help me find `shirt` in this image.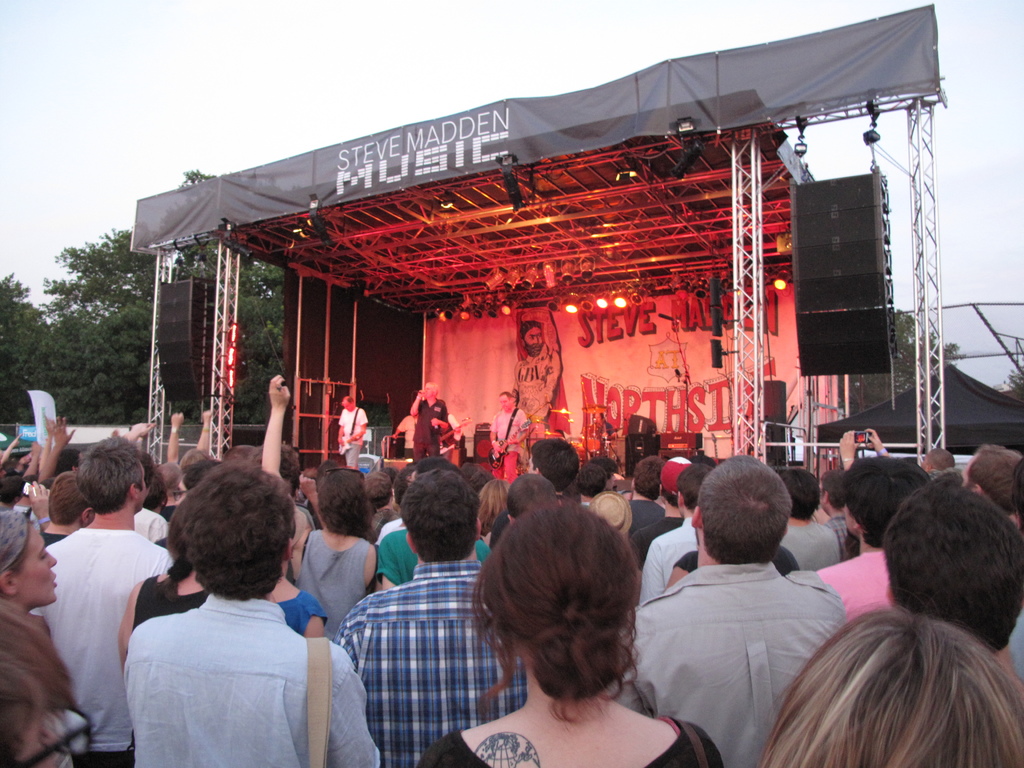
Found it: x1=597, y1=564, x2=846, y2=767.
